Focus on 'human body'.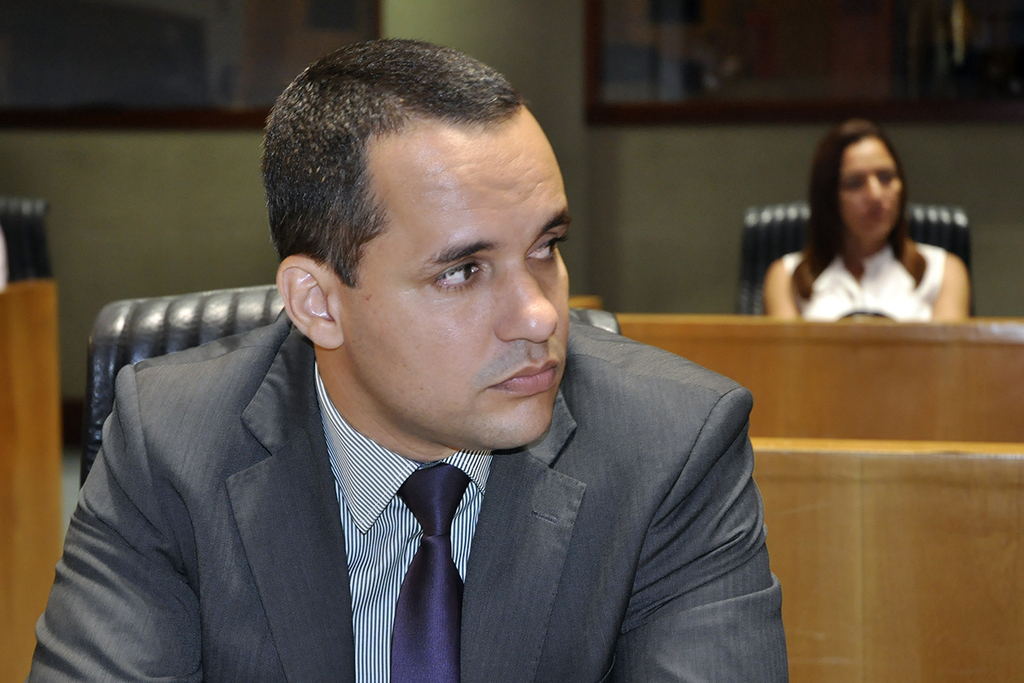
Focused at (left=757, top=126, right=976, bottom=349).
